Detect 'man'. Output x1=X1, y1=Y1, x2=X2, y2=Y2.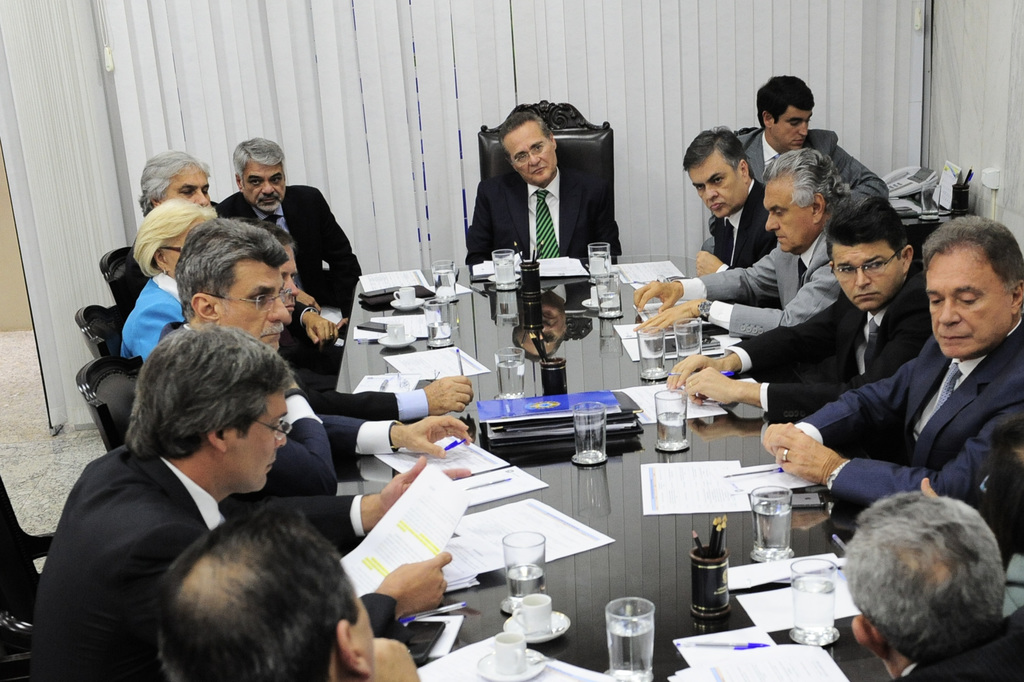
x1=155, y1=216, x2=475, y2=507.
